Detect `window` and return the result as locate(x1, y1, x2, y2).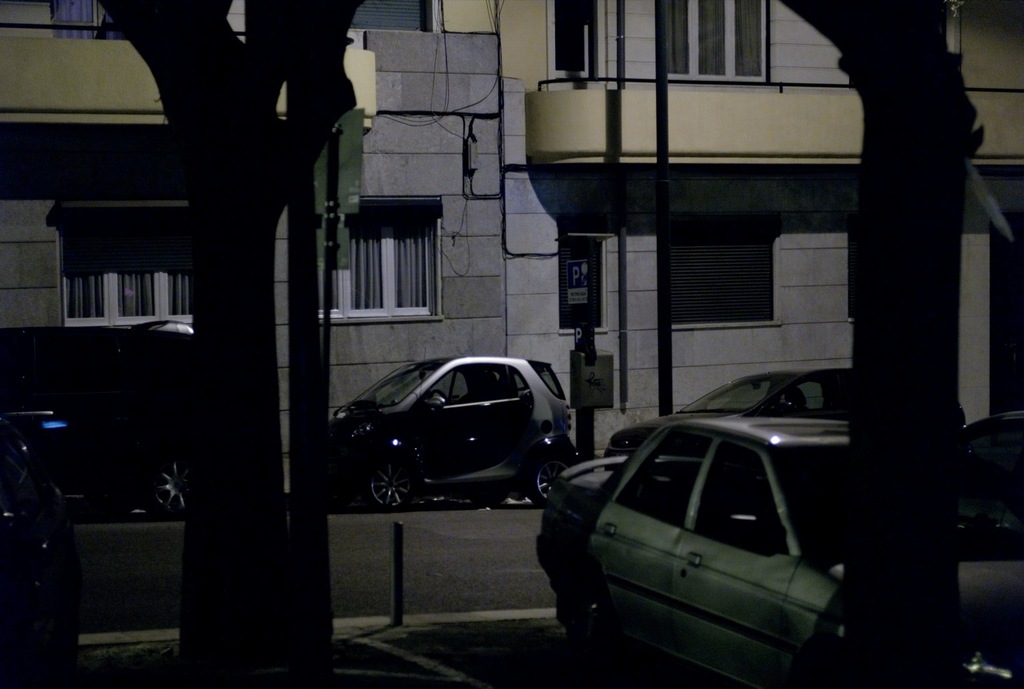
locate(658, 208, 779, 334).
